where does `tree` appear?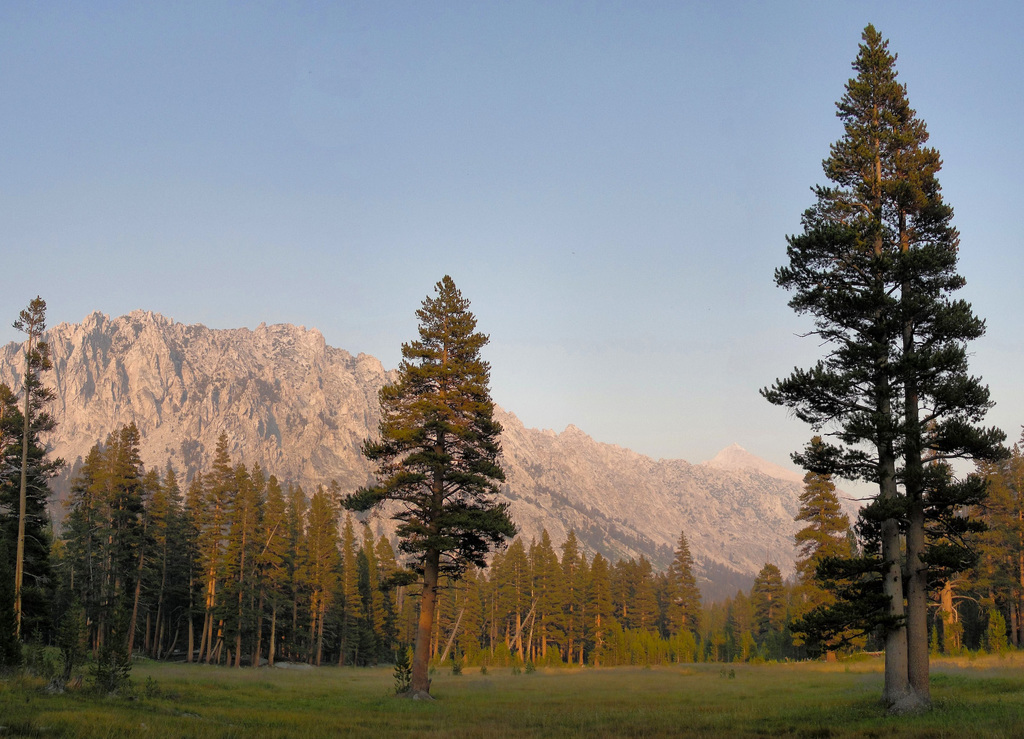
Appears at [519,528,580,660].
